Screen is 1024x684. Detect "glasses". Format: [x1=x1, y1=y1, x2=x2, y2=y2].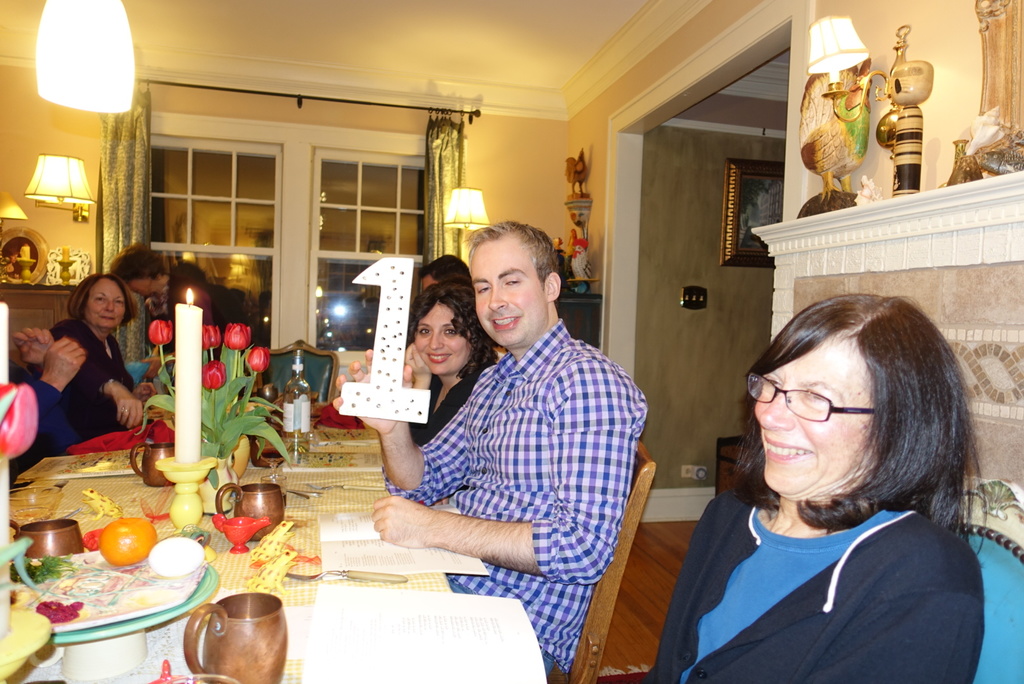
[x1=742, y1=371, x2=877, y2=413].
